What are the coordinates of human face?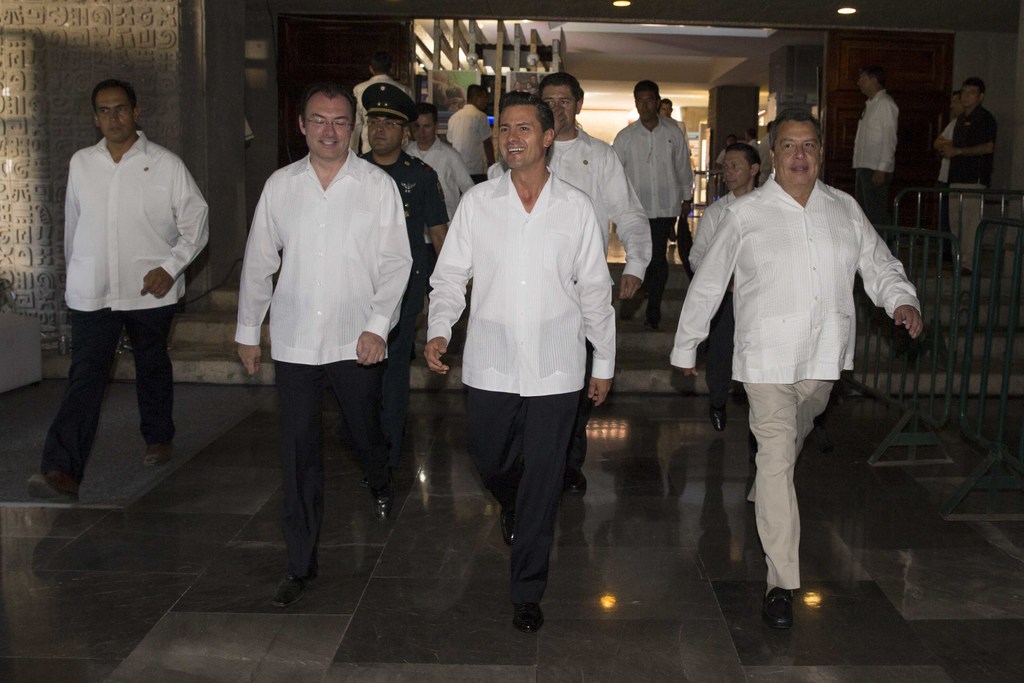
{"x1": 307, "y1": 97, "x2": 353, "y2": 156}.
